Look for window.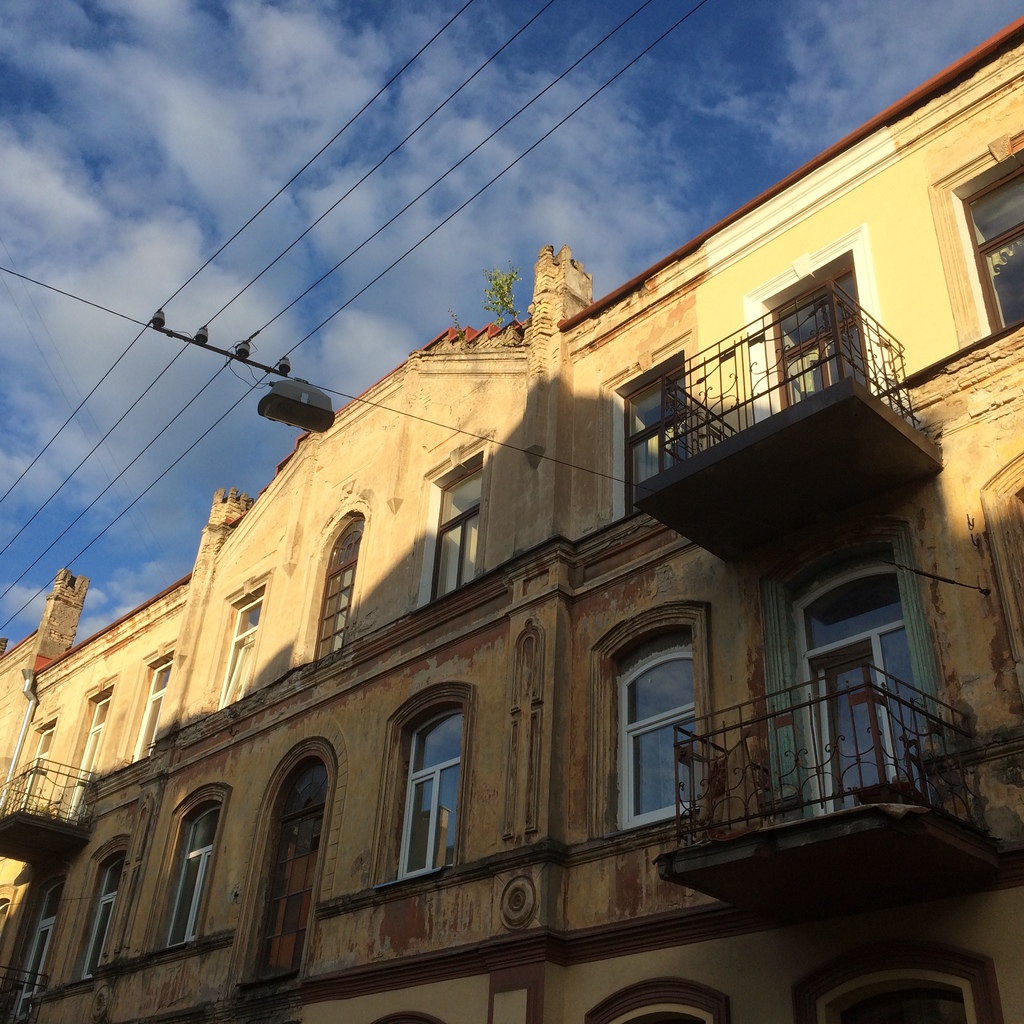
Found: <box>413,424,497,618</box>.
